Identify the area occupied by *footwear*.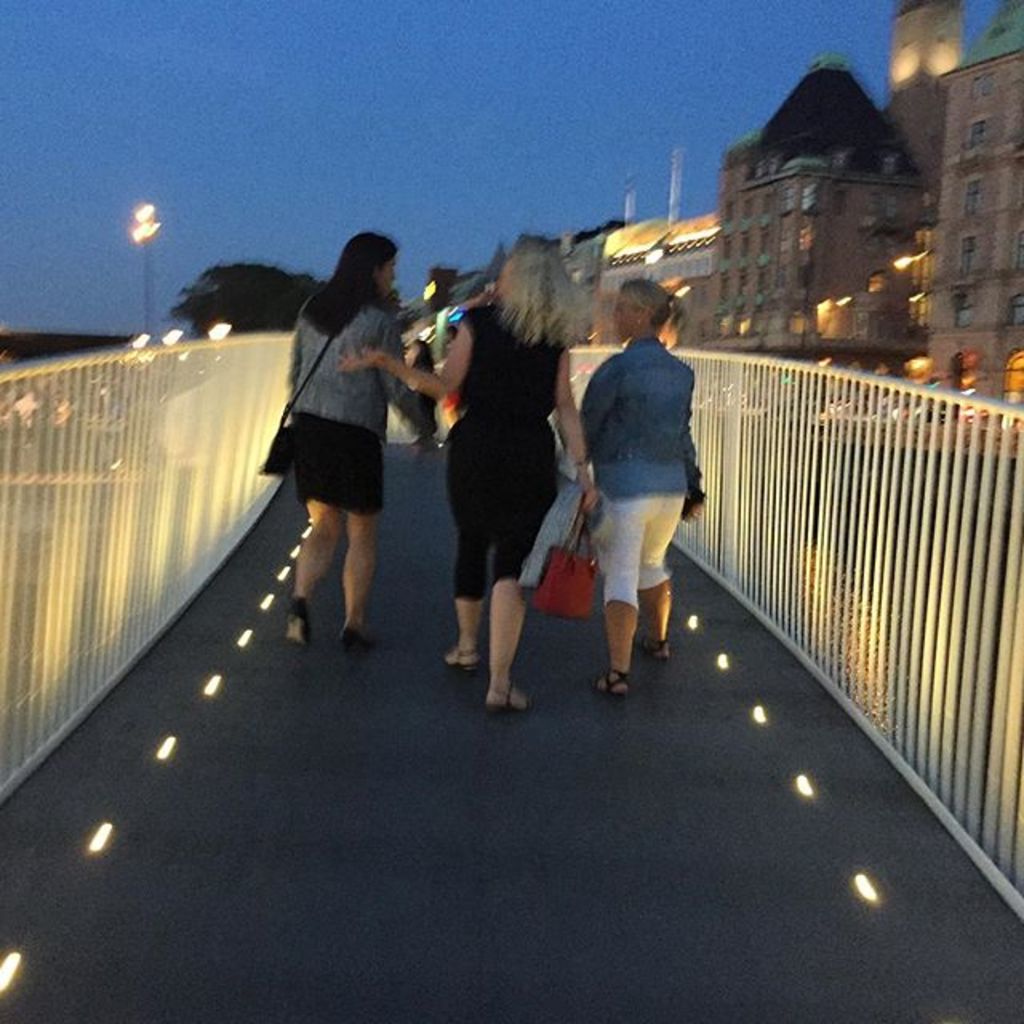
Area: {"x1": 589, "y1": 664, "x2": 642, "y2": 693}.
